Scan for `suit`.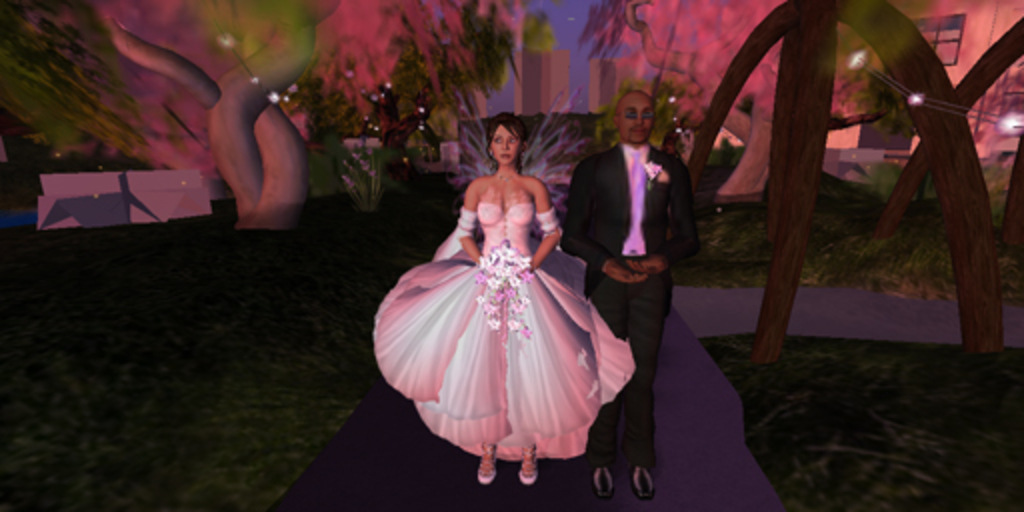
Scan result: (562, 134, 694, 470).
